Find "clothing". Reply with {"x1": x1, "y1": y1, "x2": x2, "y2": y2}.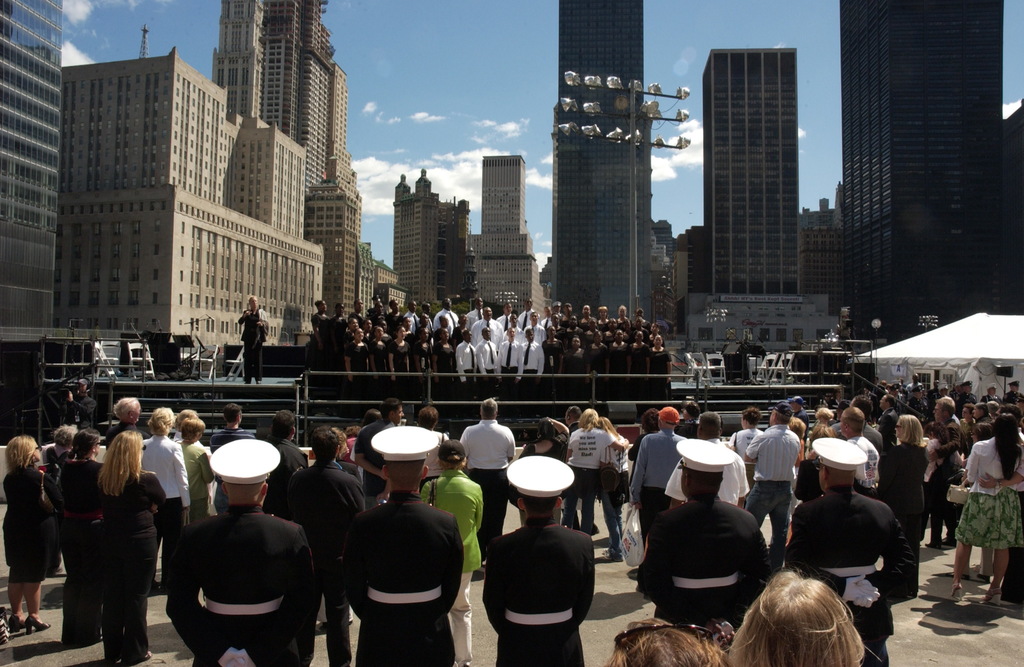
{"x1": 134, "y1": 426, "x2": 193, "y2": 605}.
